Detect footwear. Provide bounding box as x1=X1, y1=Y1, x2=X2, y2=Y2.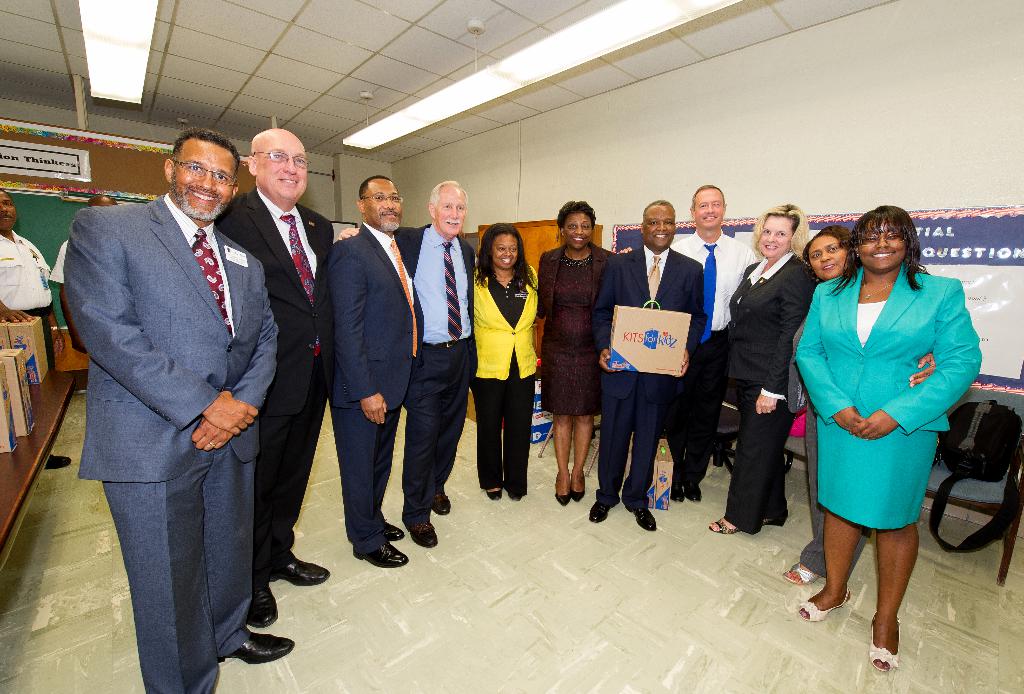
x1=384, y1=522, x2=405, y2=538.
